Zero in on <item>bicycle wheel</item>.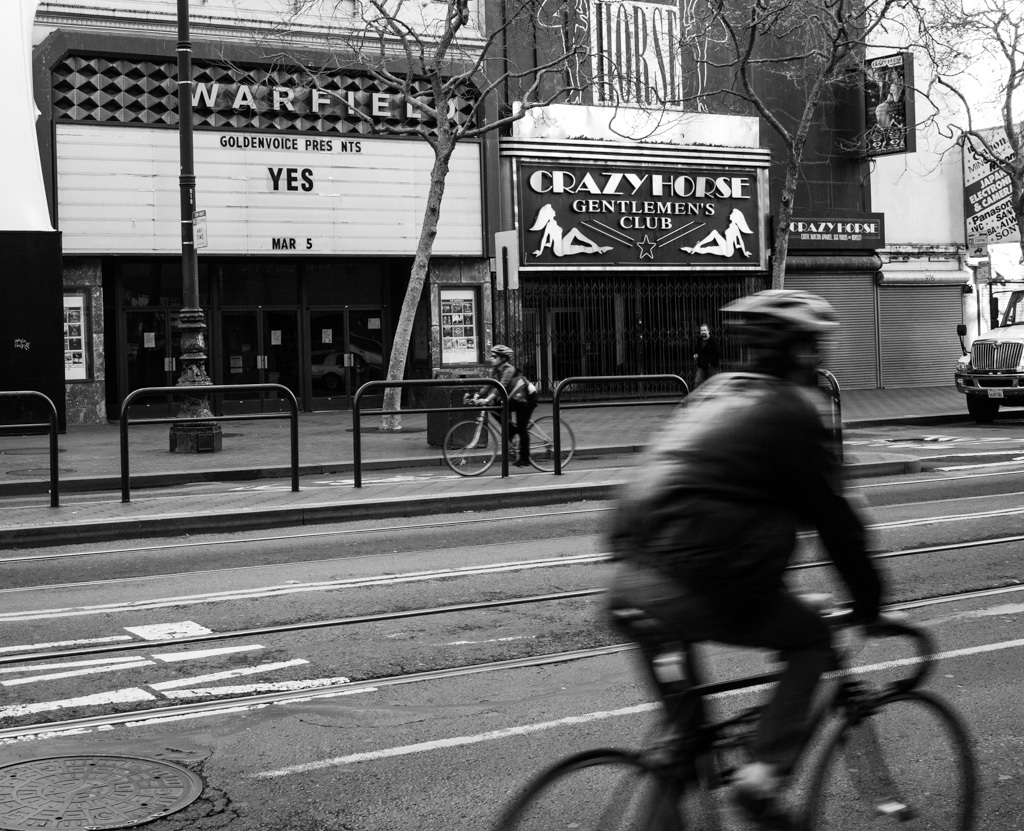
Zeroed in: x1=442, y1=418, x2=502, y2=484.
